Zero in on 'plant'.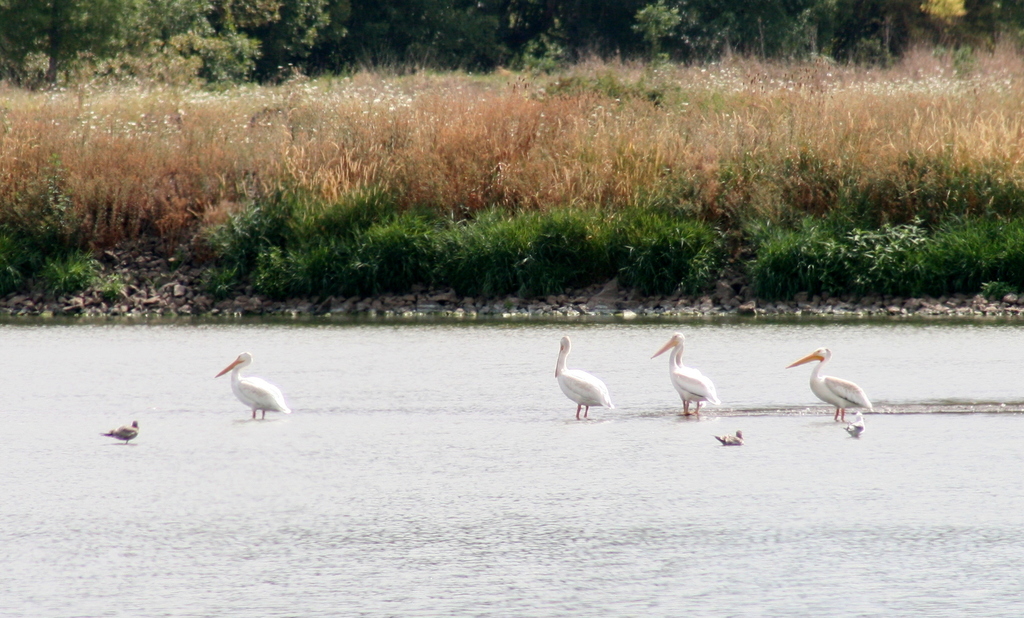
Zeroed in: rect(740, 160, 846, 311).
